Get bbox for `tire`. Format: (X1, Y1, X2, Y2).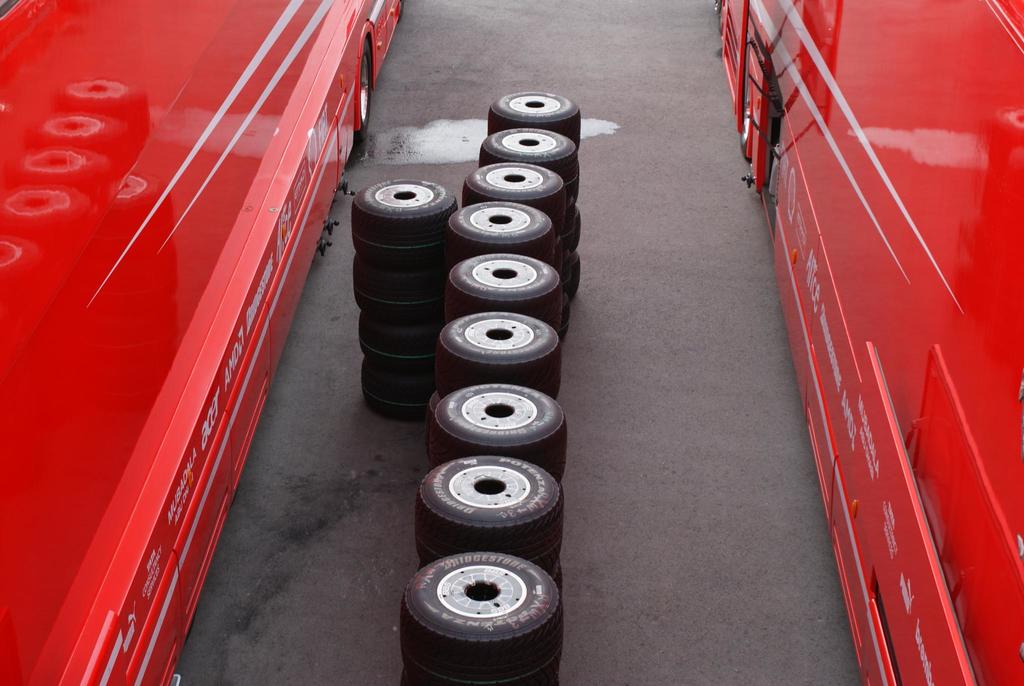
(436, 308, 559, 404).
